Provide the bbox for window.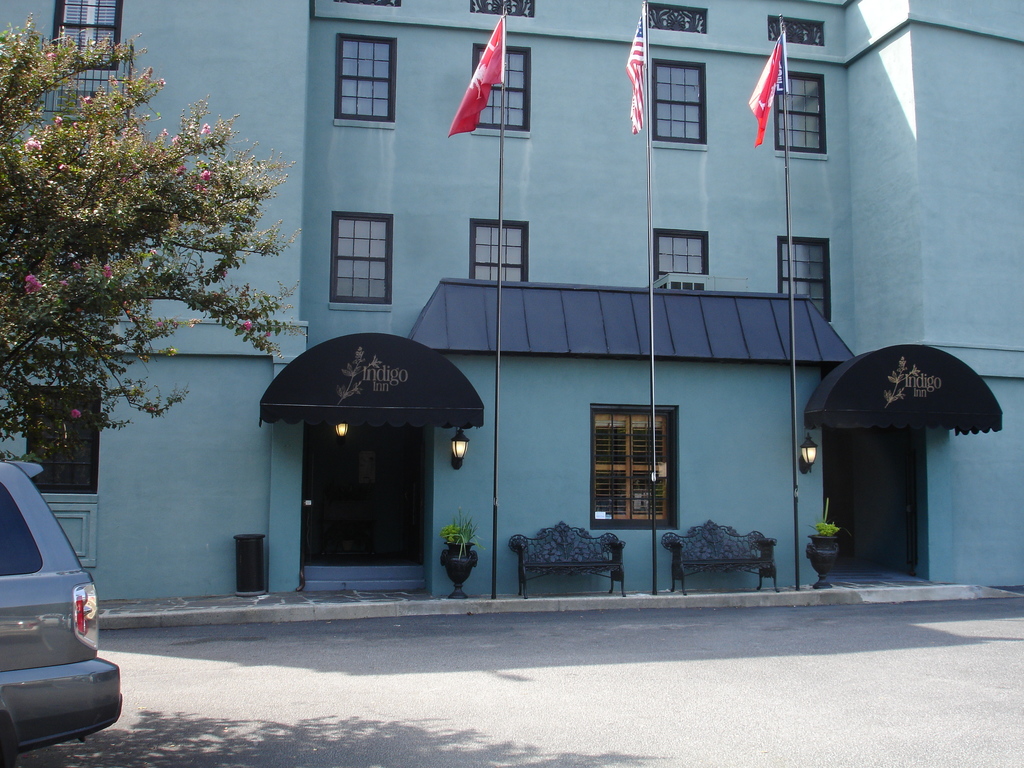
<bbox>775, 69, 829, 154</bbox>.
